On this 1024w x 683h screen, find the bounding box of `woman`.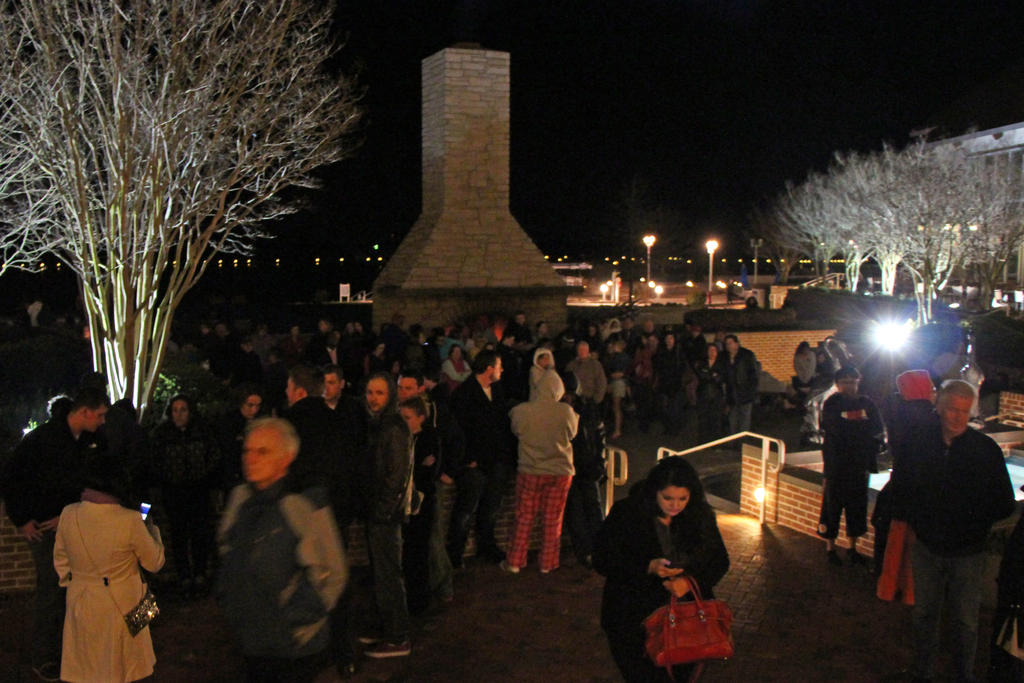
Bounding box: (54,458,163,682).
